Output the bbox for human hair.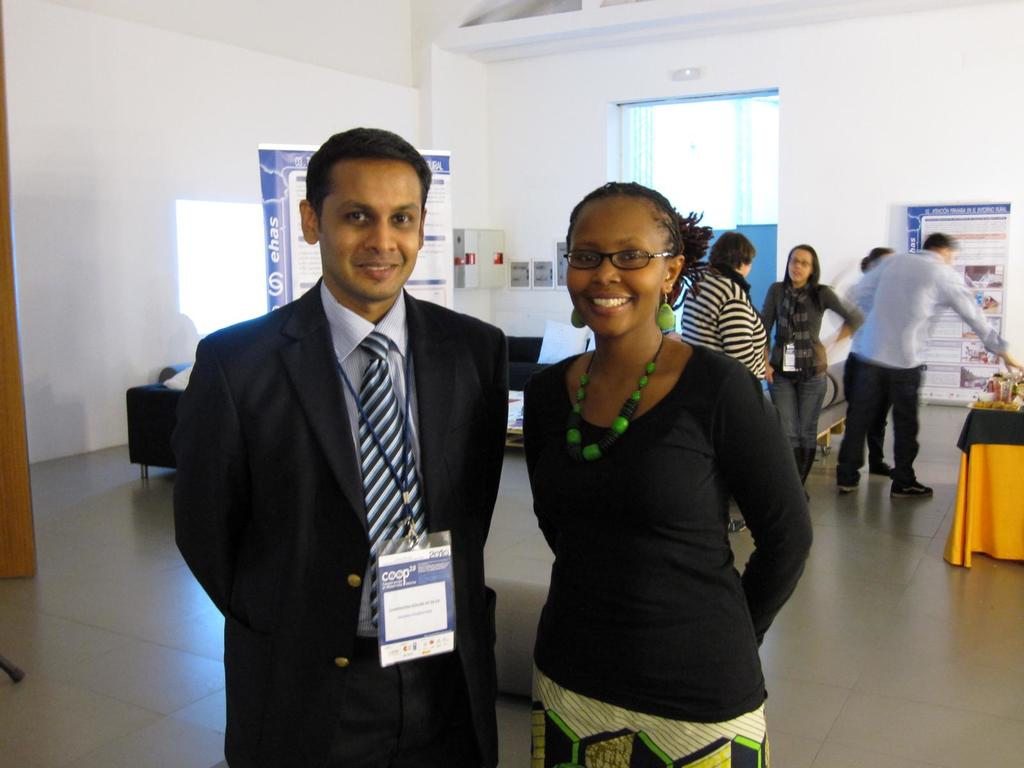
[783,238,822,284].
